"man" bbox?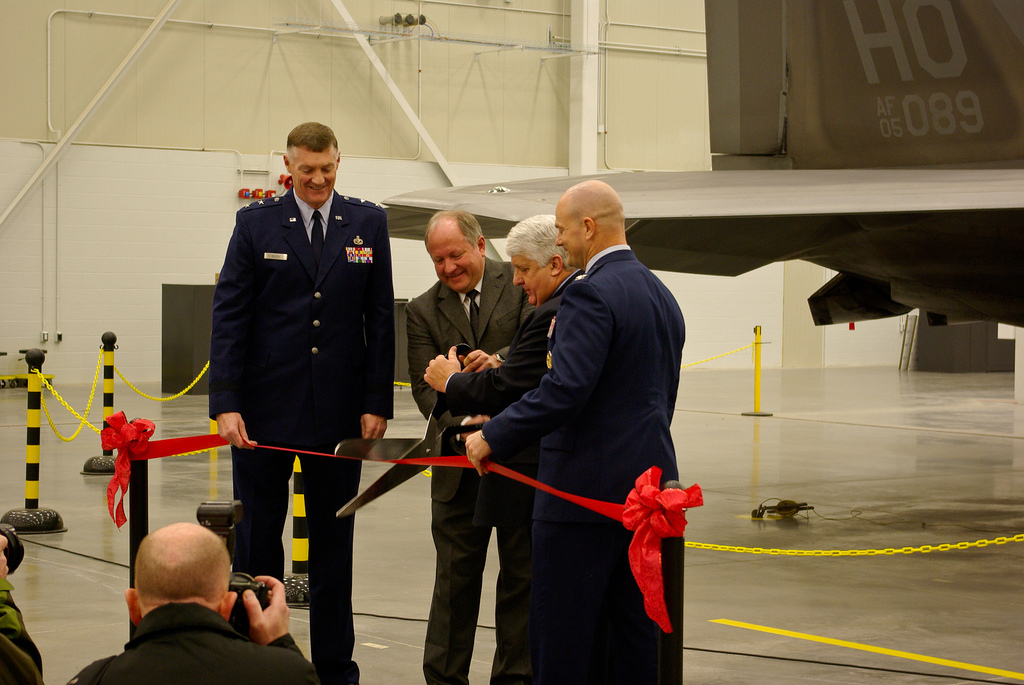
locate(424, 213, 584, 412)
